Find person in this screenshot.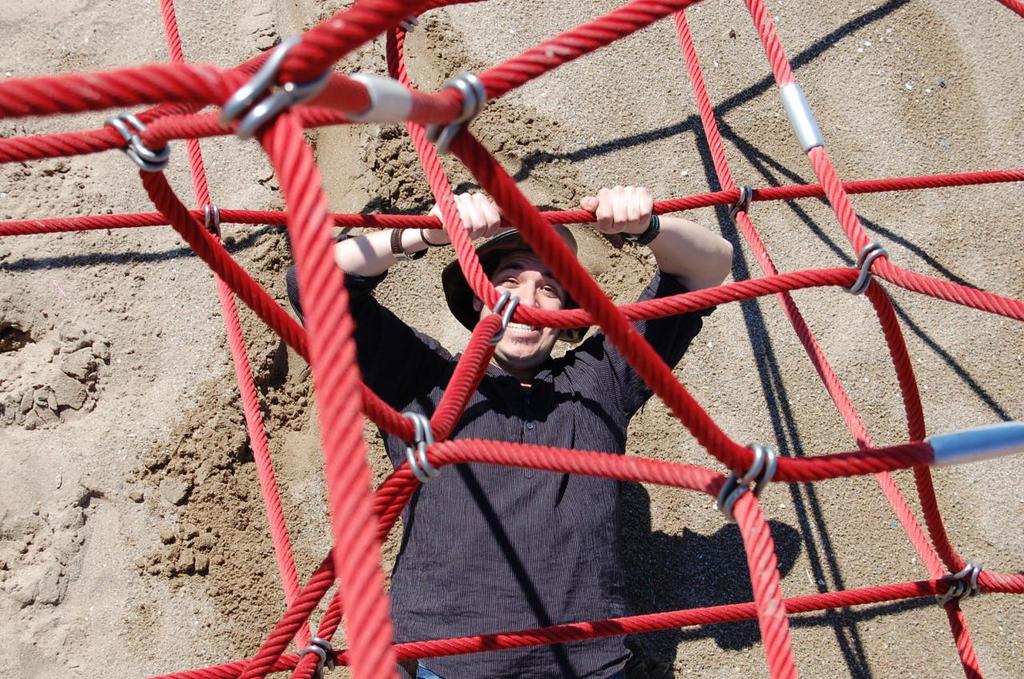
The bounding box for person is crop(286, 192, 733, 678).
